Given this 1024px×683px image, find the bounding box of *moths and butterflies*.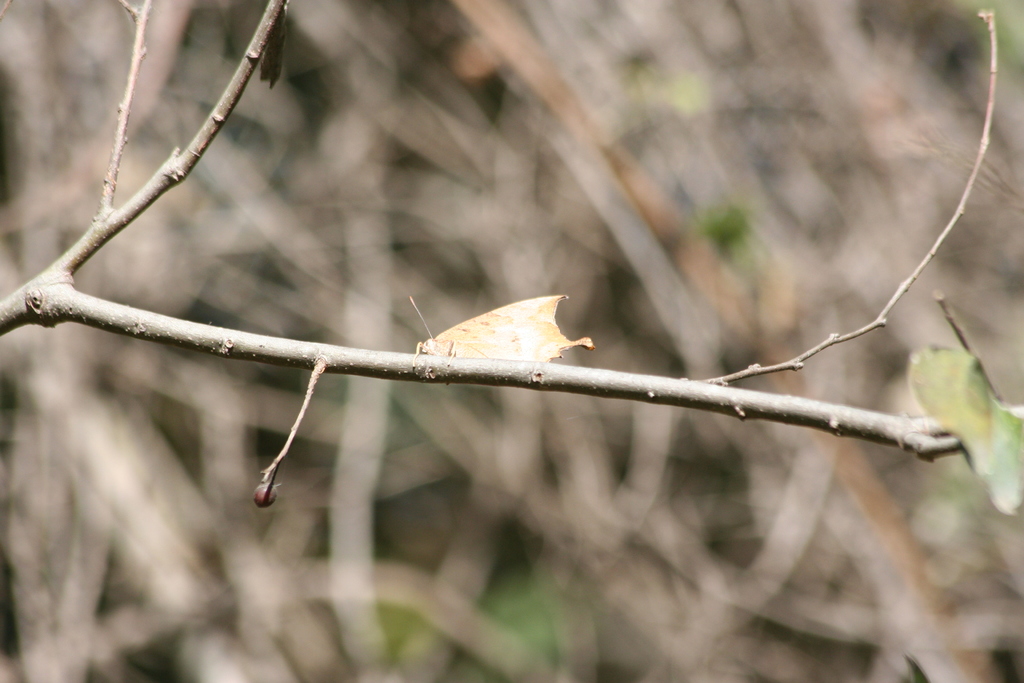
<box>407,293,596,369</box>.
